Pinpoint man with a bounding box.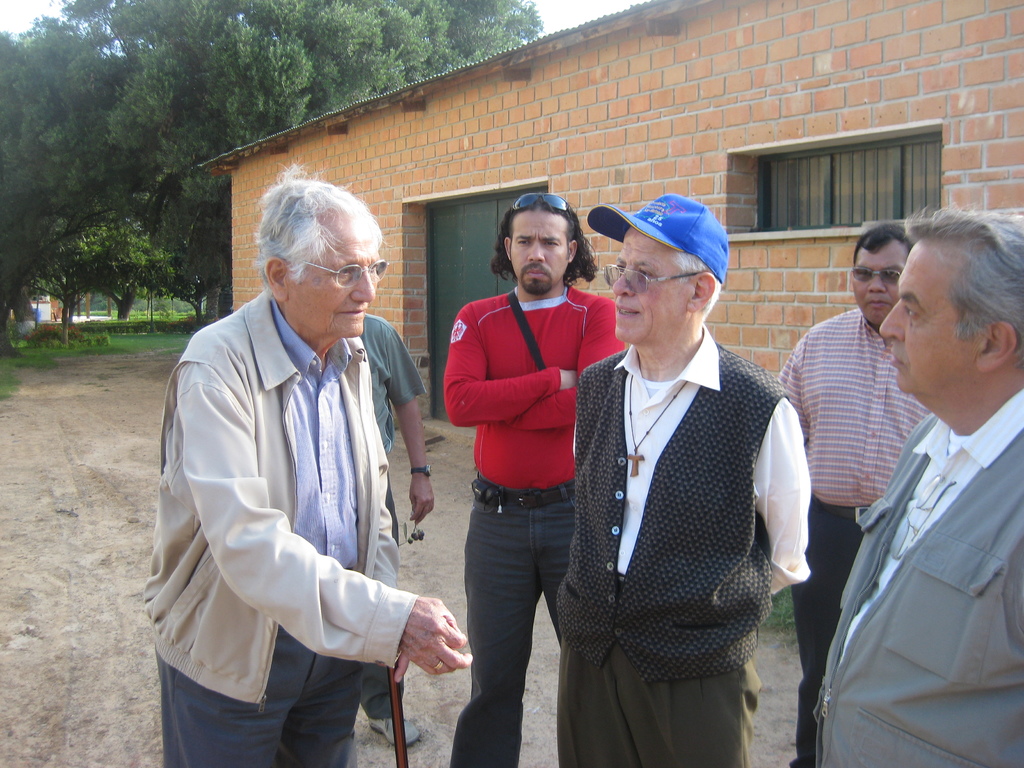
Rect(361, 312, 437, 749).
